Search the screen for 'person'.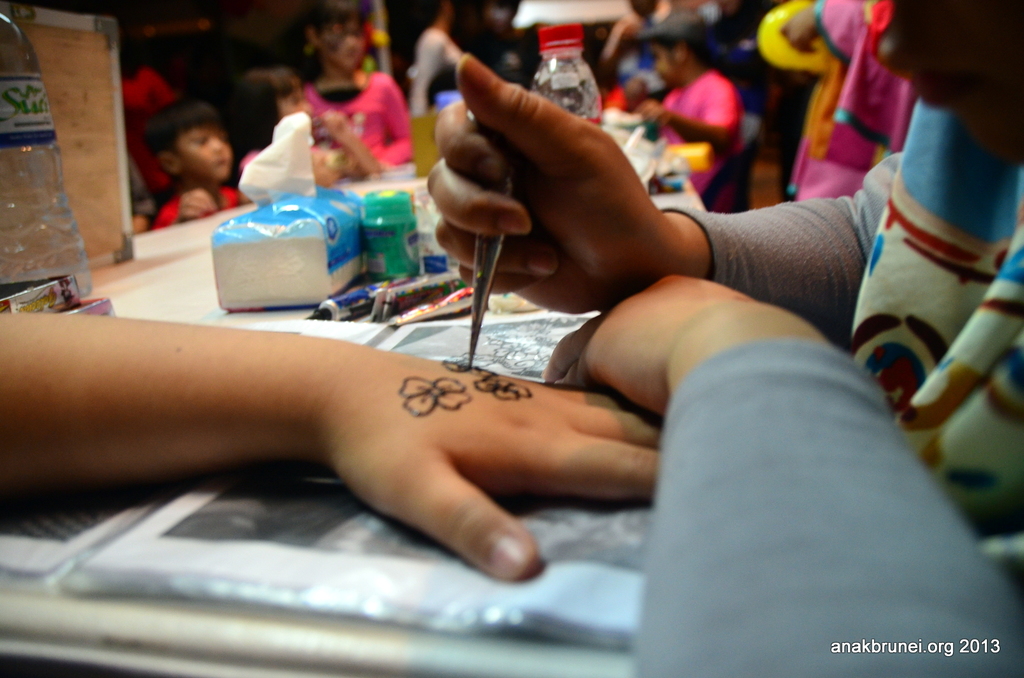
Found at 170:108:254:225.
